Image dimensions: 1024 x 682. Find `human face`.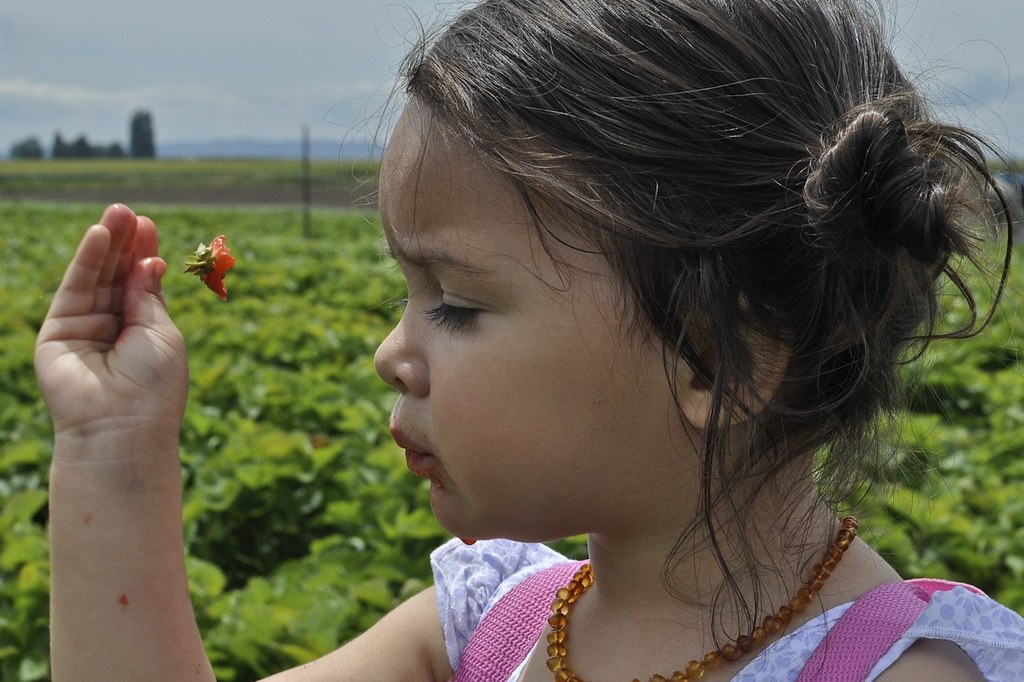
crop(372, 92, 672, 540).
